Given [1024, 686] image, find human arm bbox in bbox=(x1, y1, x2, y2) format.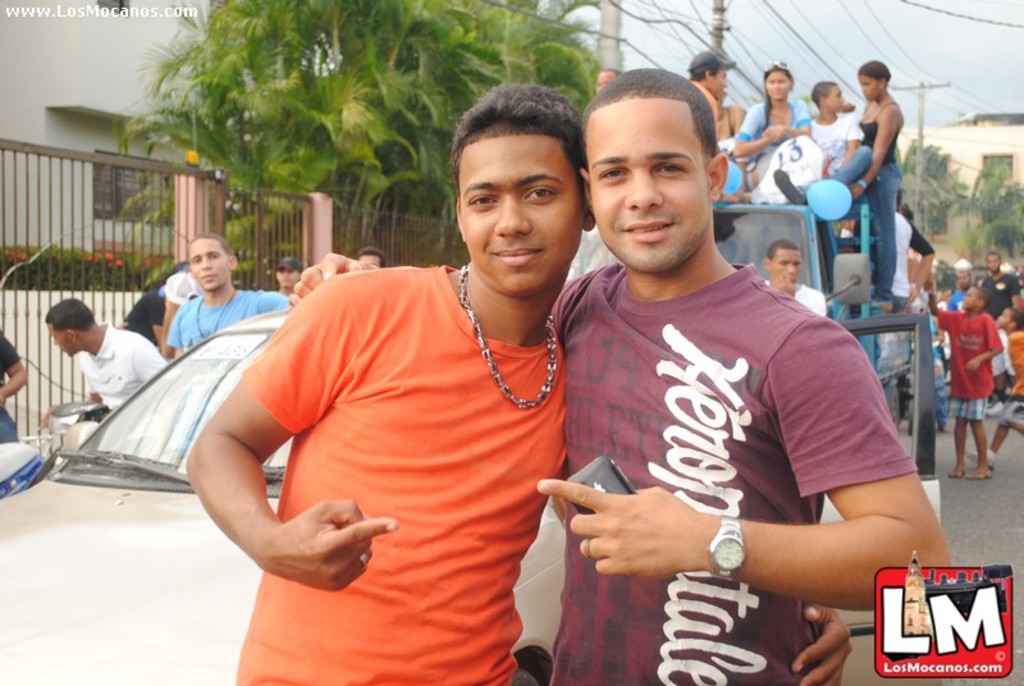
bbox=(772, 271, 792, 298).
